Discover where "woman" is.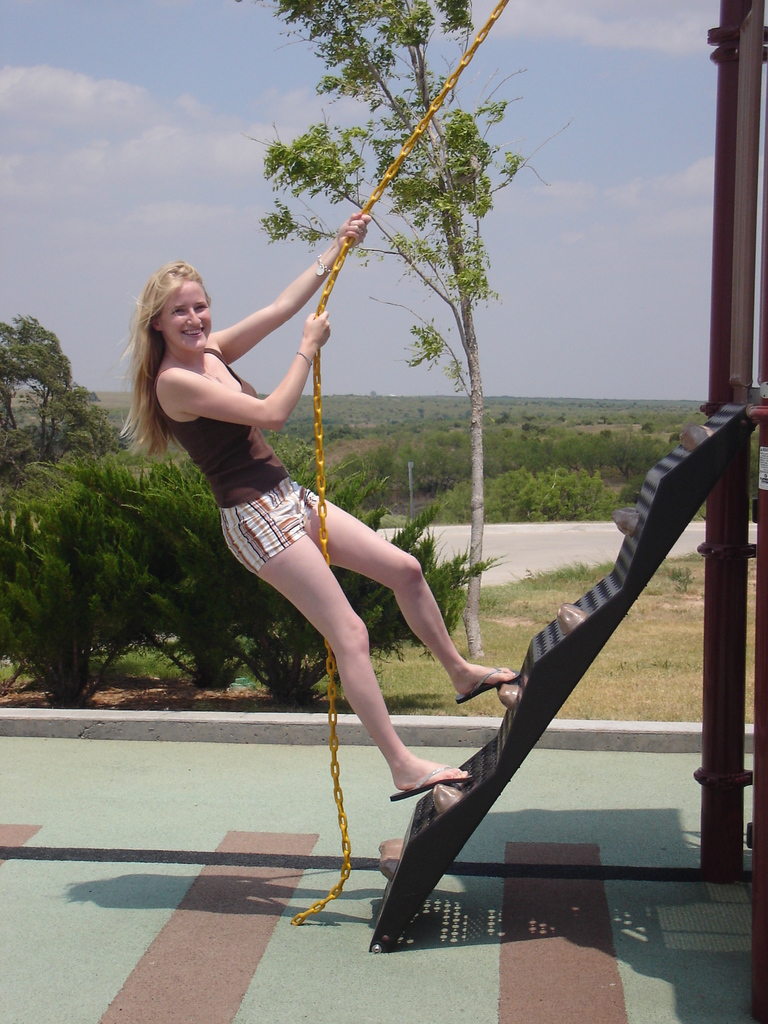
Discovered at (x1=132, y1=186, x2=461, y2=951).
